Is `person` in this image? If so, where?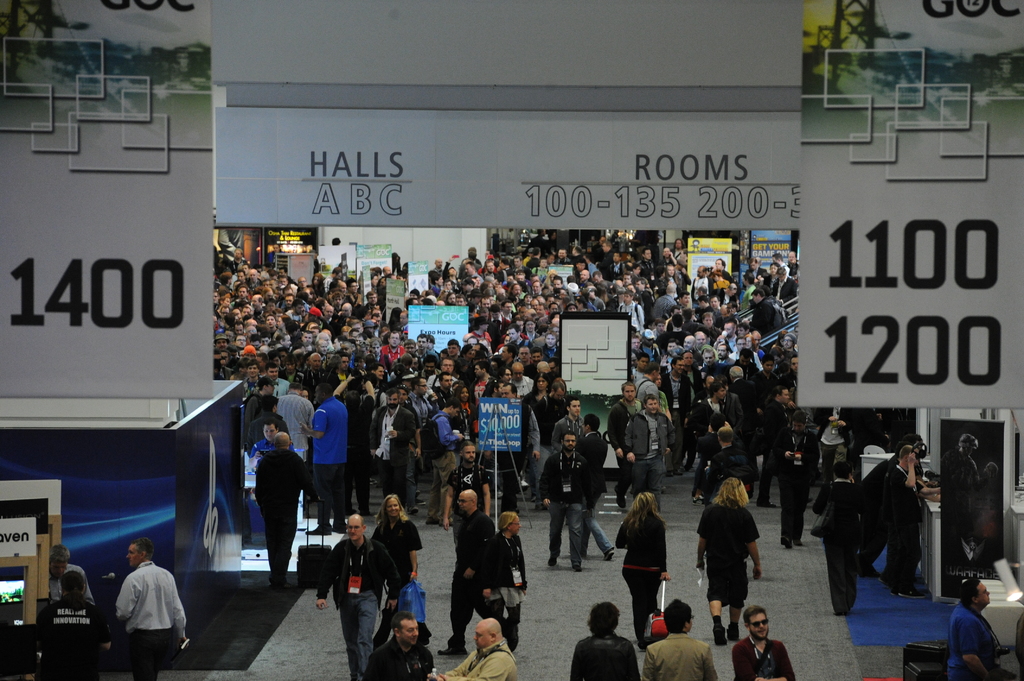
Yes, at (300,379,348,531).
